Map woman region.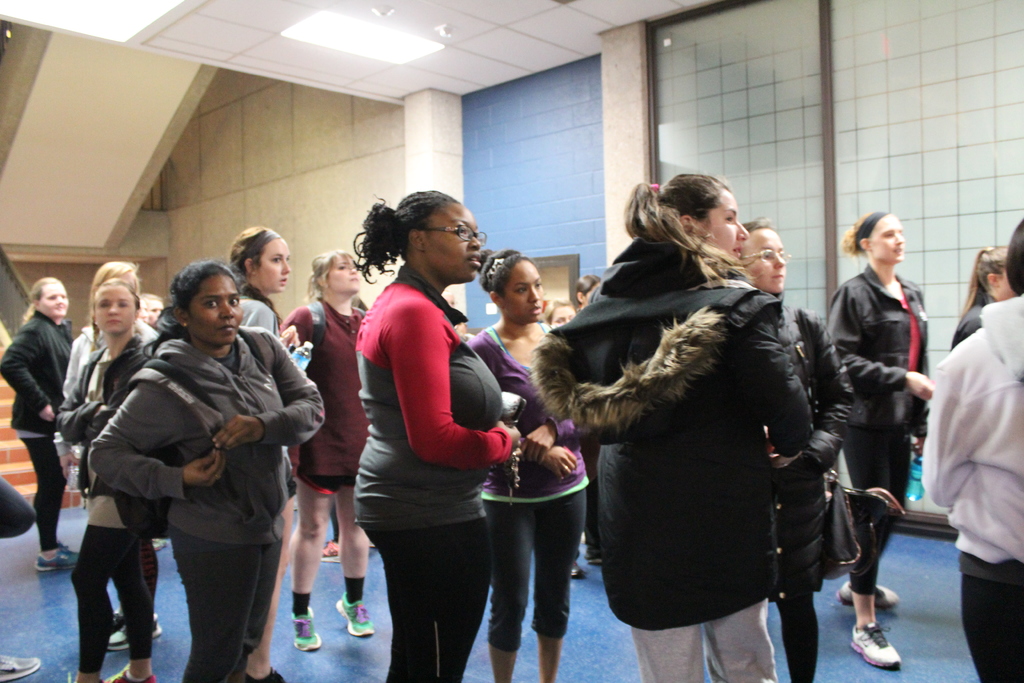
Mapped to detection(463, 248, 591, 682).
